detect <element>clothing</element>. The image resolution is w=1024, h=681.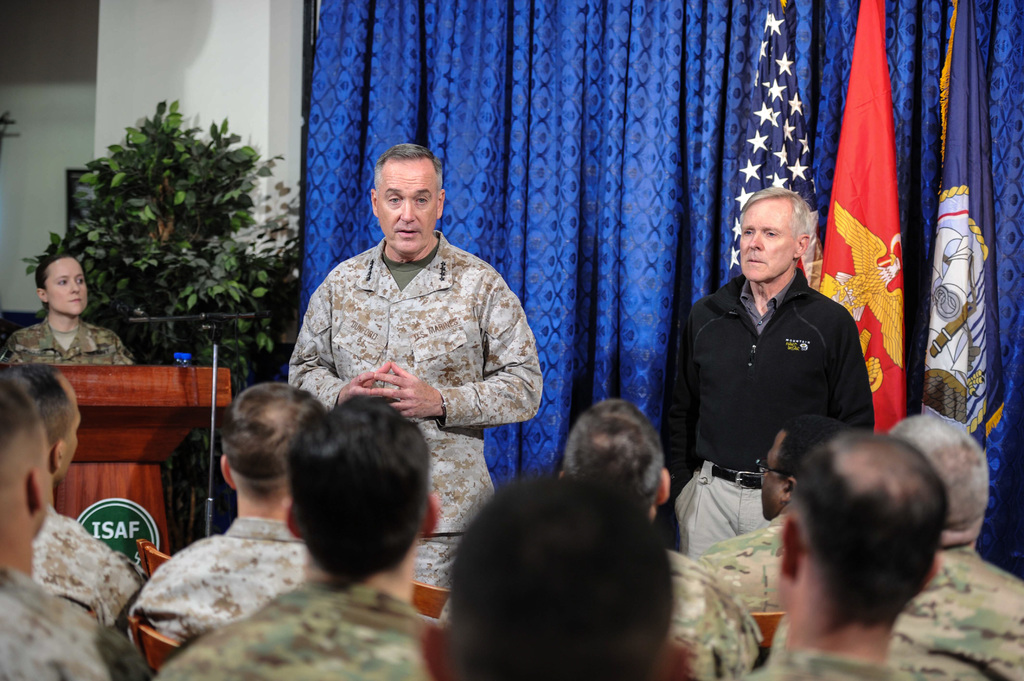
x1=282 y1=236 x2=541 y2=586.
